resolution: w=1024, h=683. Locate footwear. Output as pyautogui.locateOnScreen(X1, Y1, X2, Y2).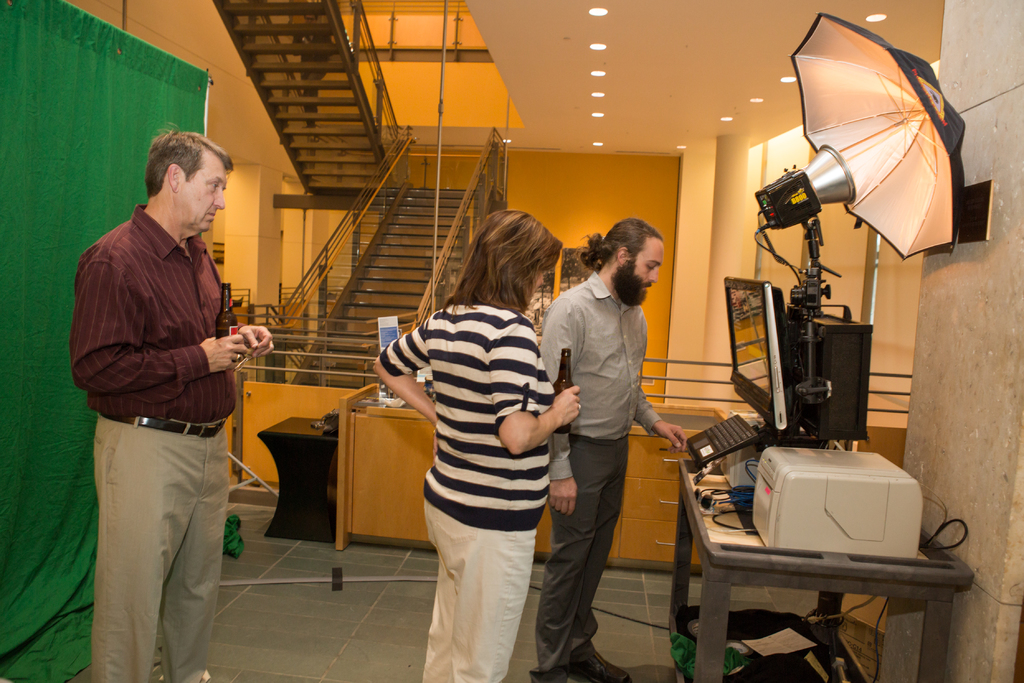
pyautogui.locateOnScreen(566, 631, 632, 682).
